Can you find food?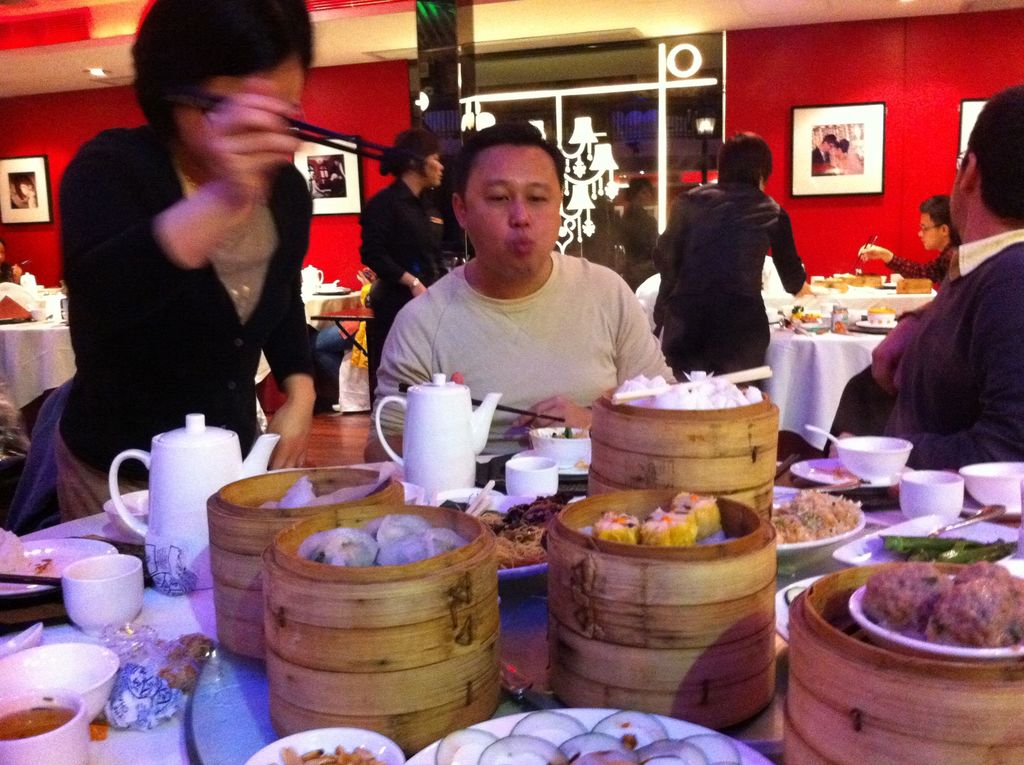
Yes, bounding box: {"x1": 950, "y1": 559, "x2": 1016, "y2": 580}.
